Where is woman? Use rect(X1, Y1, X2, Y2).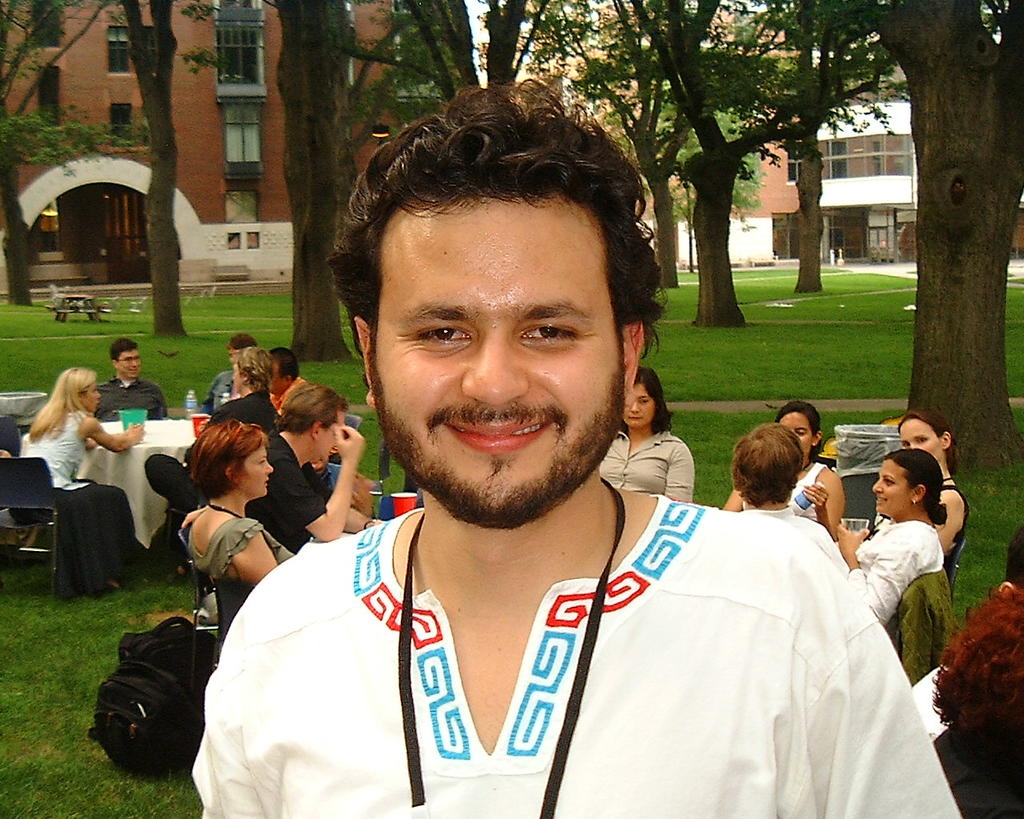
rect(144, 345, 276, 568).
